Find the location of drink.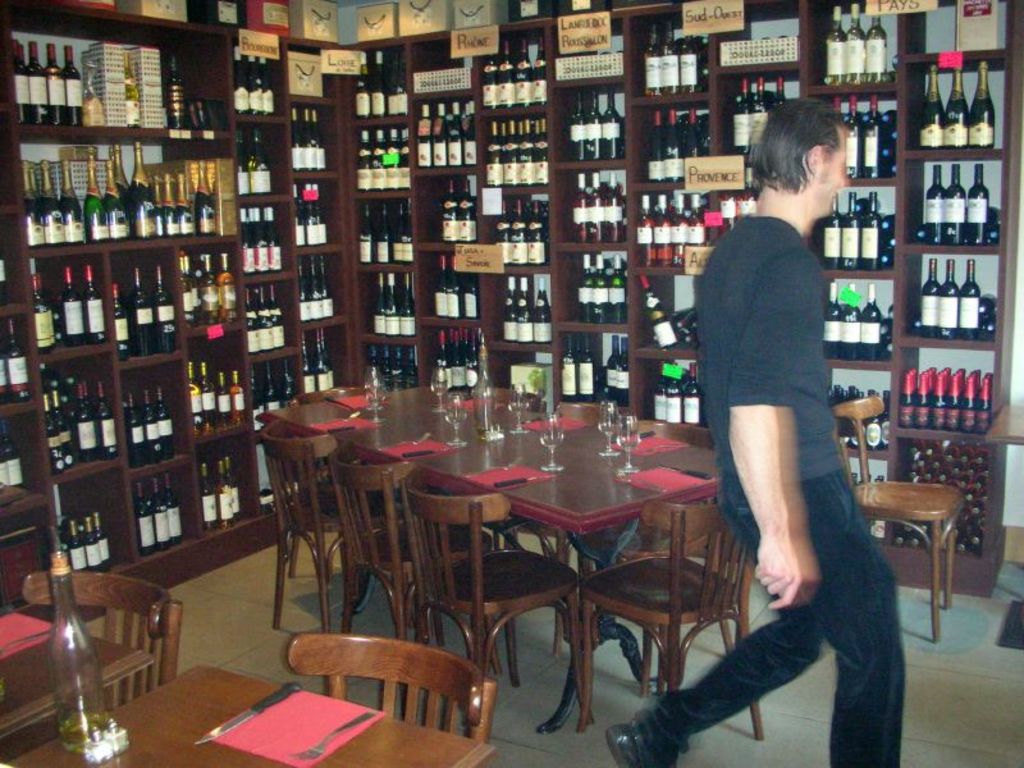
Location: x1=641, y1=19, x2=663, y2=99.
